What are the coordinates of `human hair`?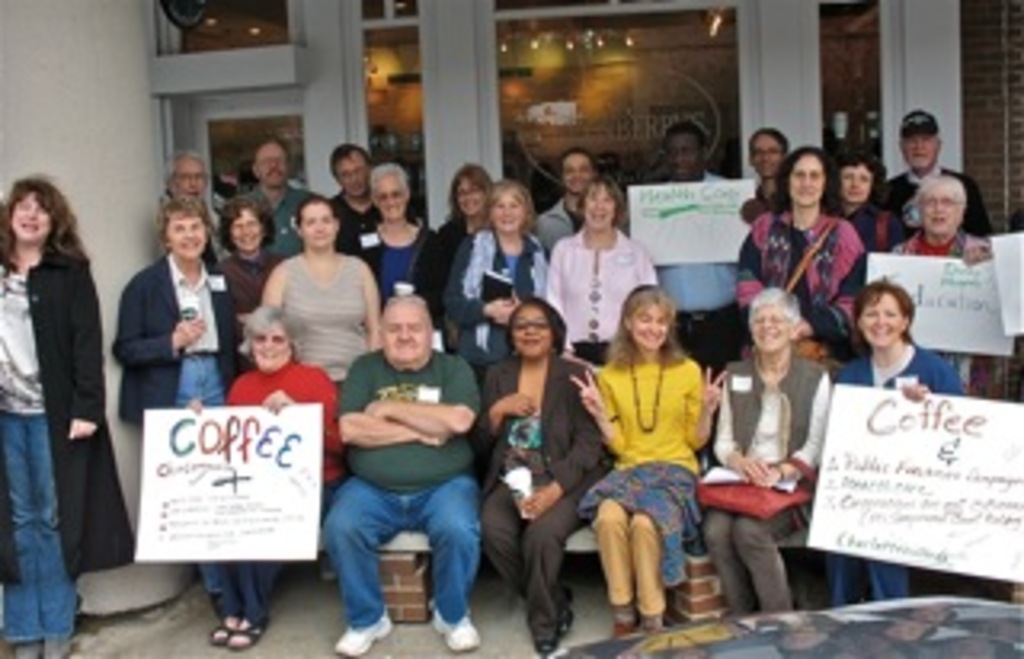
[left=605, top=282, right=688, bottom=371].
